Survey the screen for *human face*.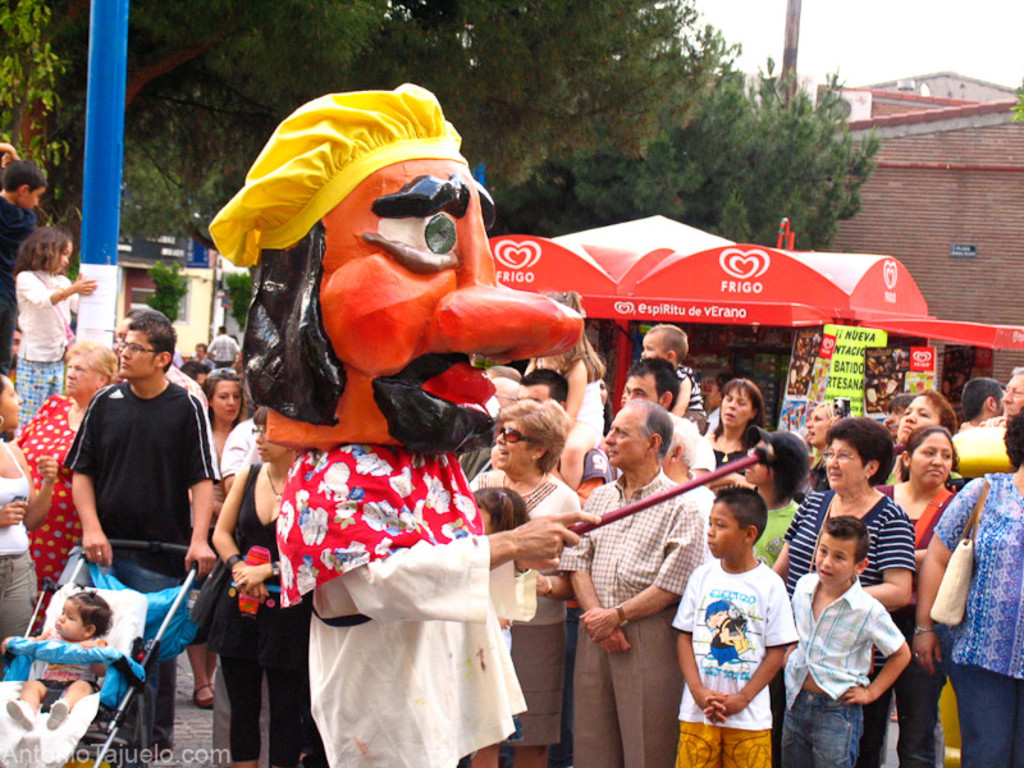
Survey found: 310,159,586,453.
